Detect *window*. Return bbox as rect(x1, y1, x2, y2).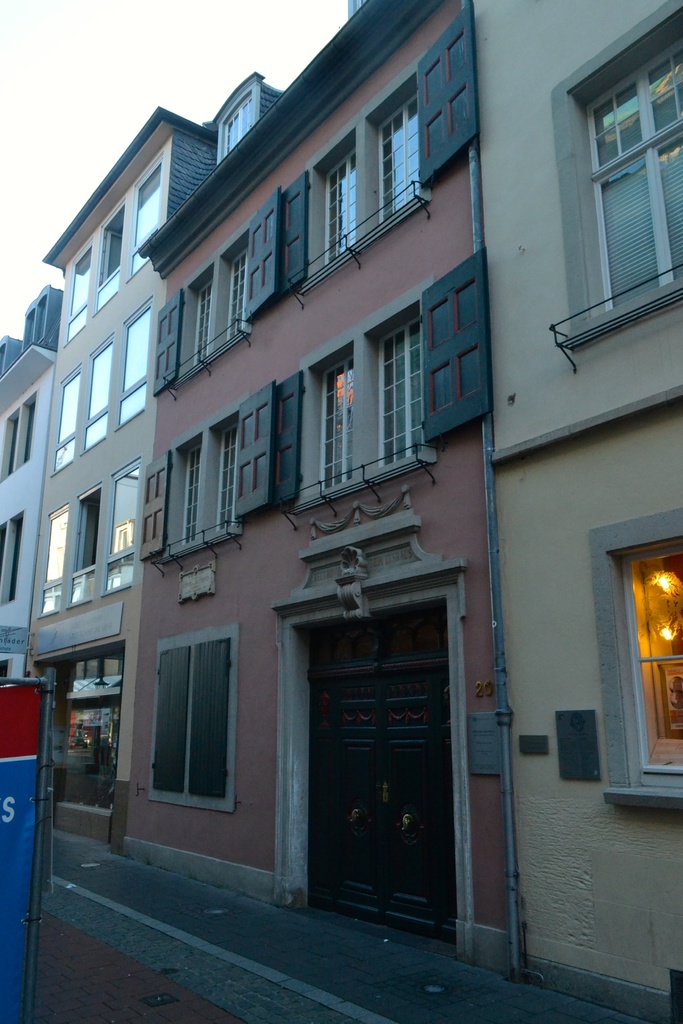
rect(223, 188, 283, 344).
